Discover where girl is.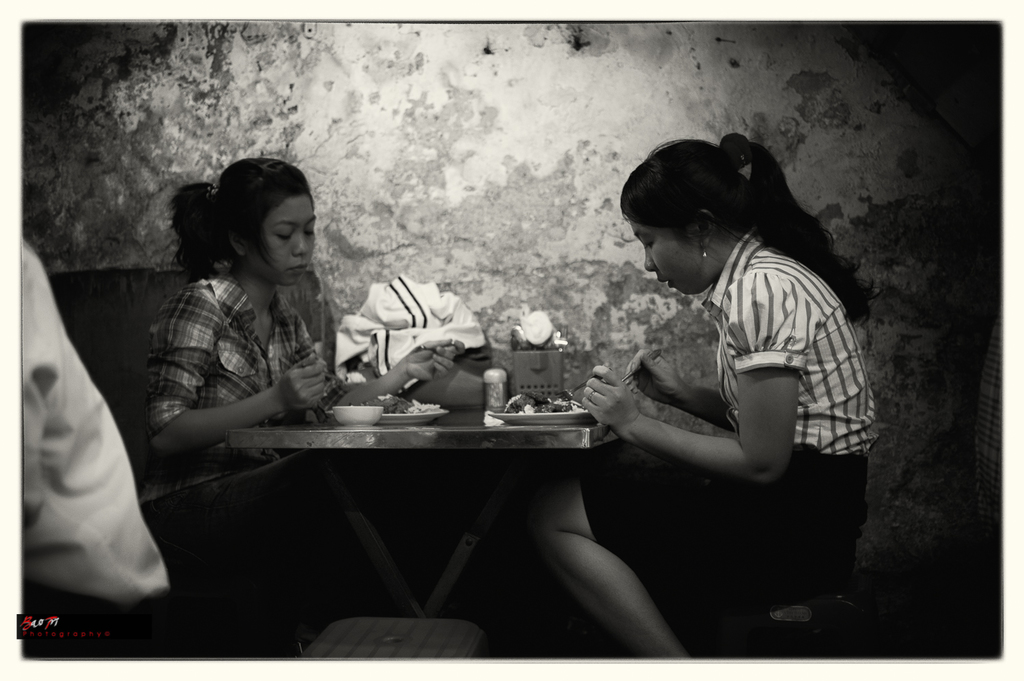
Discovered at bbox=[531, 134, 881, 658].
